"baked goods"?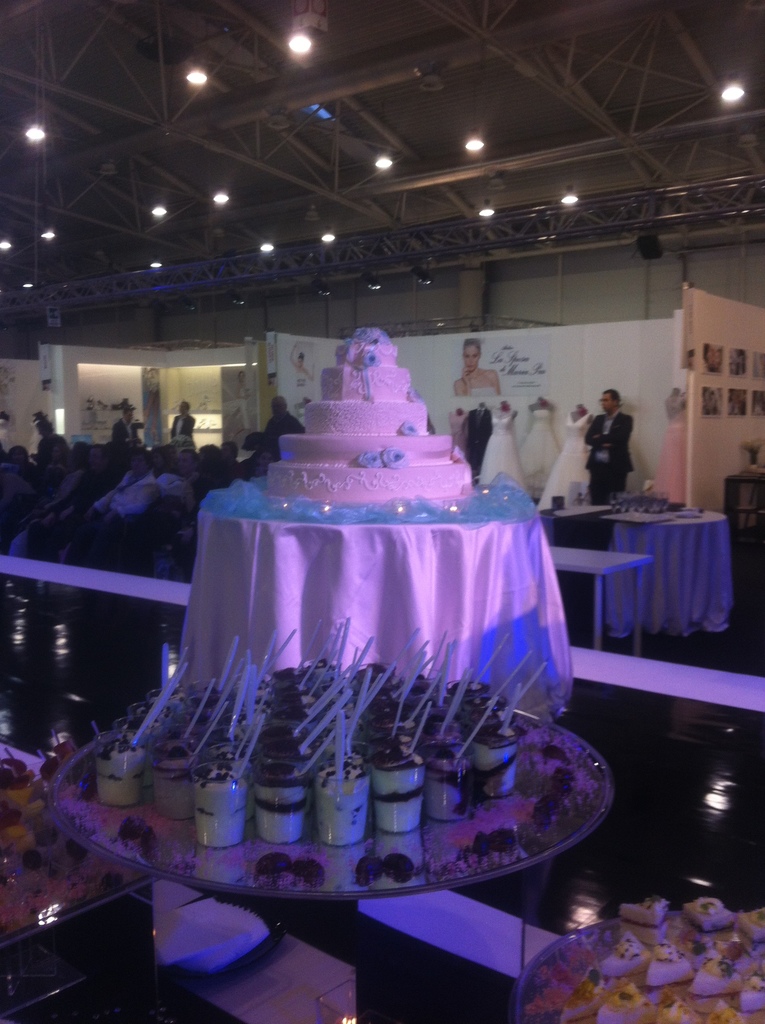
(273, 324, 474, 502)
